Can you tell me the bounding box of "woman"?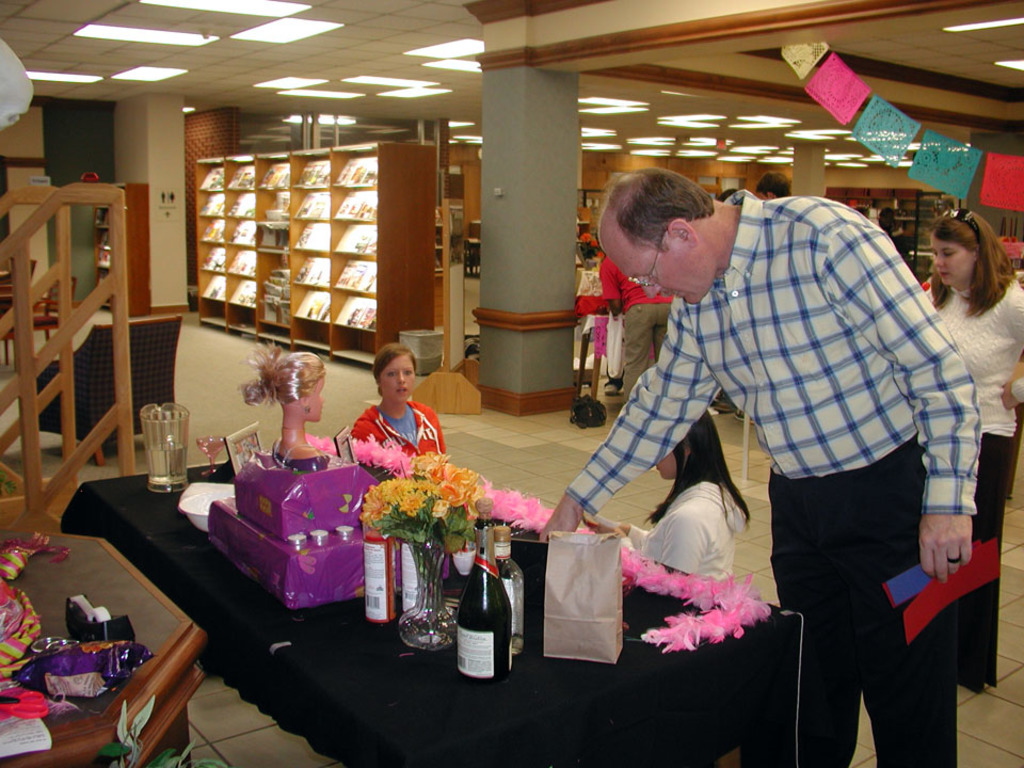
x1=240 y1=340 x2=331 y2=471.
